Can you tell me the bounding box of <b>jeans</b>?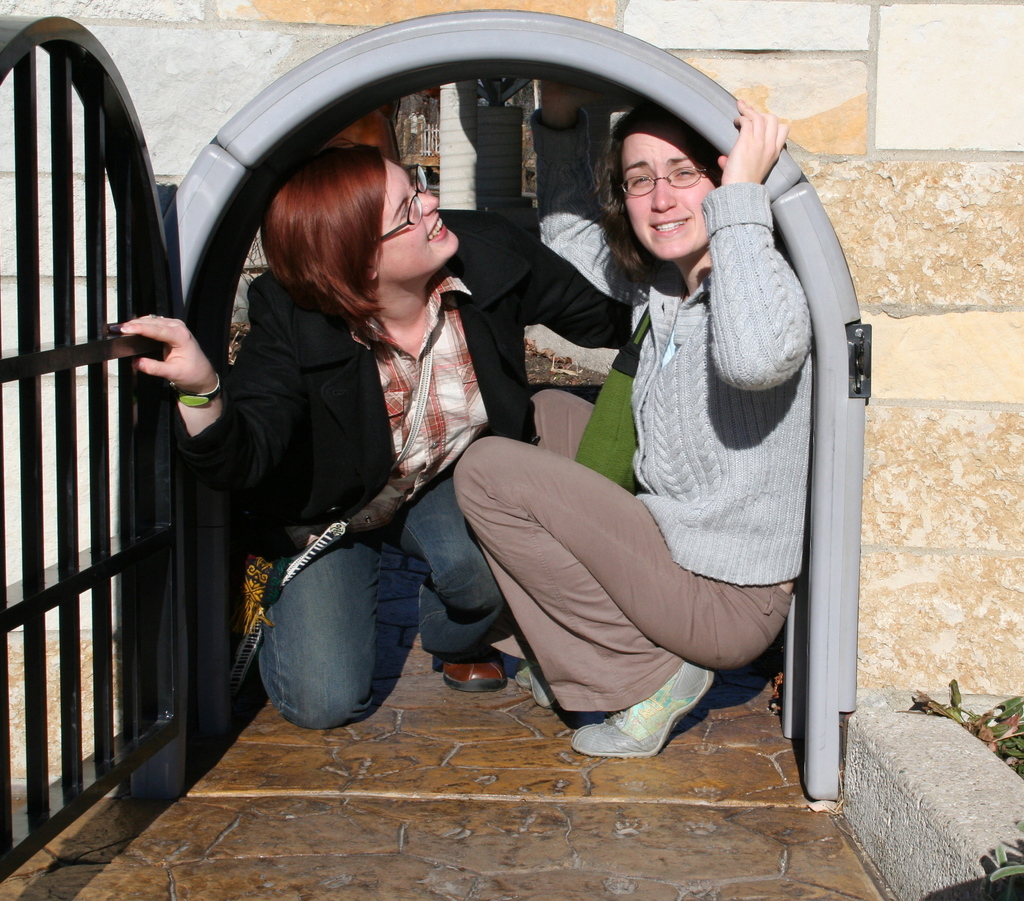
<box>430,376,792,726</box>.
